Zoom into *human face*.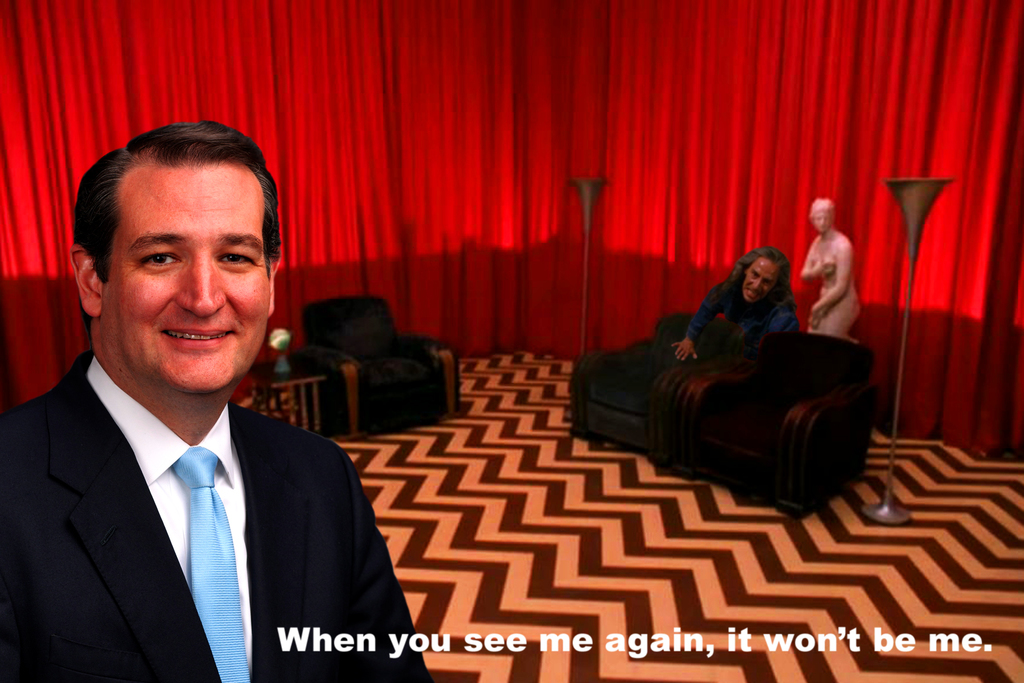
Zoom target: <region>100, 152, 274, 396</region>.
